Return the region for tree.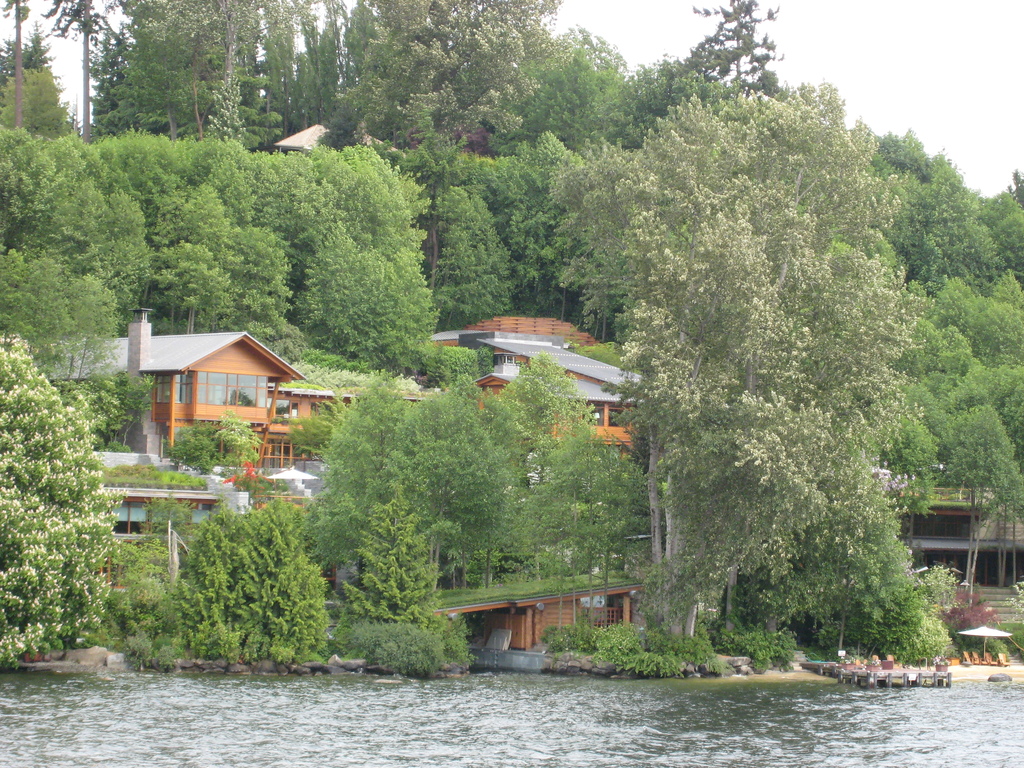
<box>86,127,339,322</box>.
